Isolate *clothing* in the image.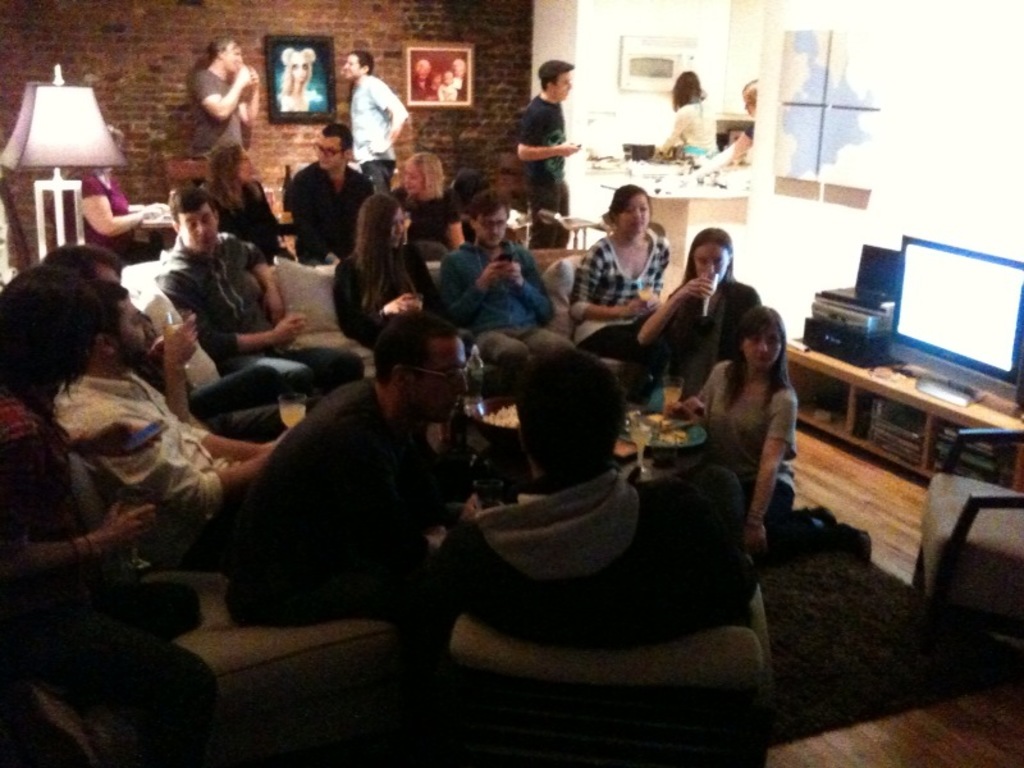
Isolated region: 54/372/230/522.
